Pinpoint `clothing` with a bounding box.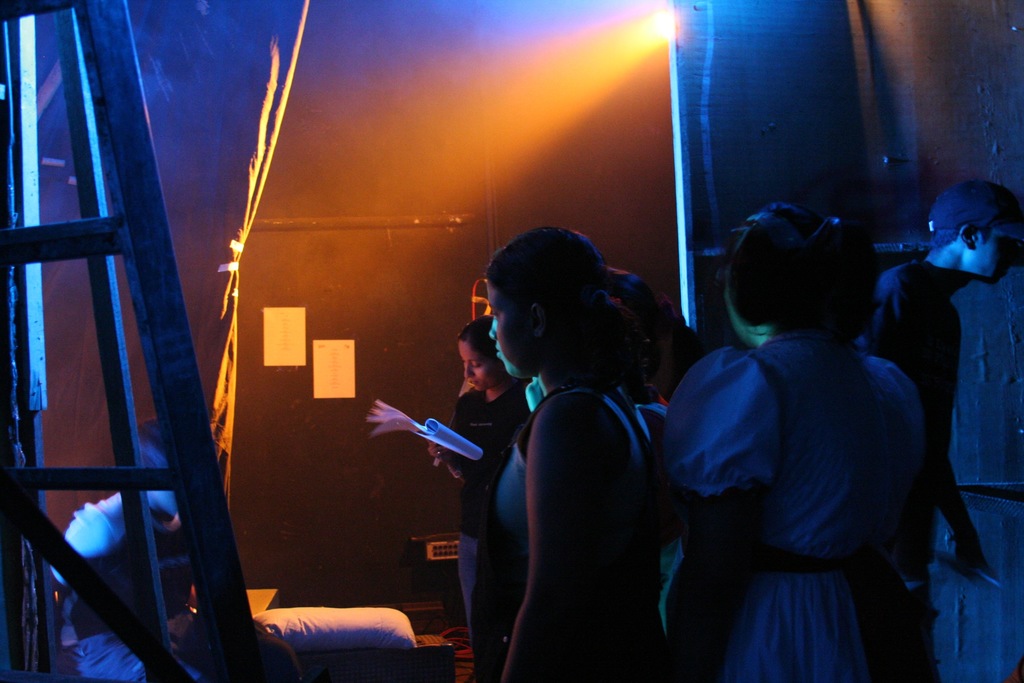
bbox=(449, 383, 534, 645).
